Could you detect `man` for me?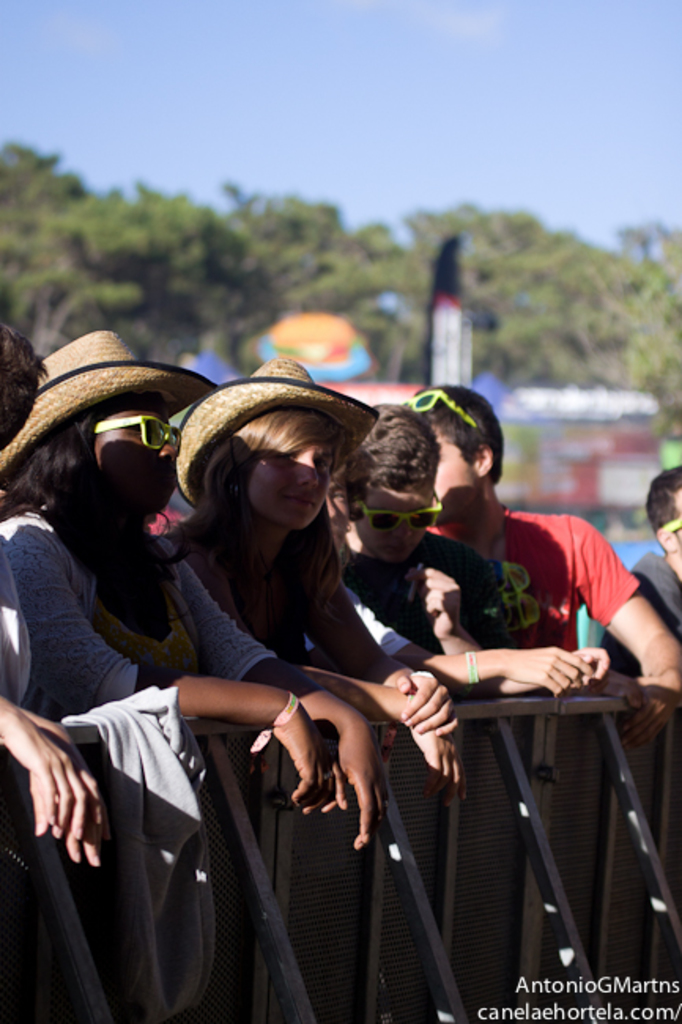
Detection result: bbox=(597, 473, 680, 687).
